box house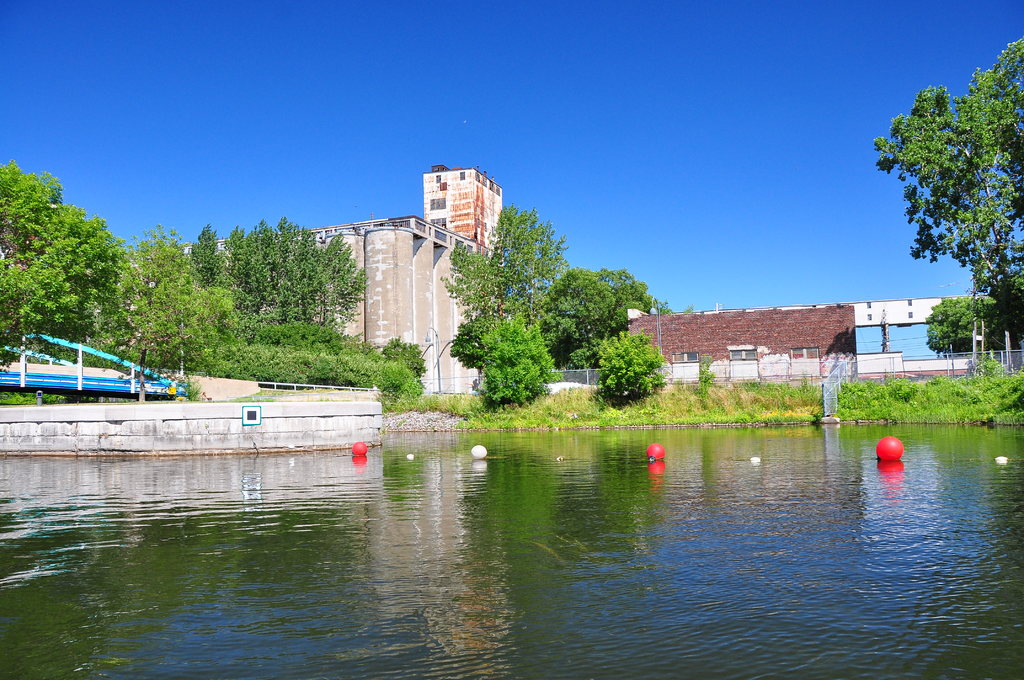
<bbox>849, 294, 979, 364</bbox>
